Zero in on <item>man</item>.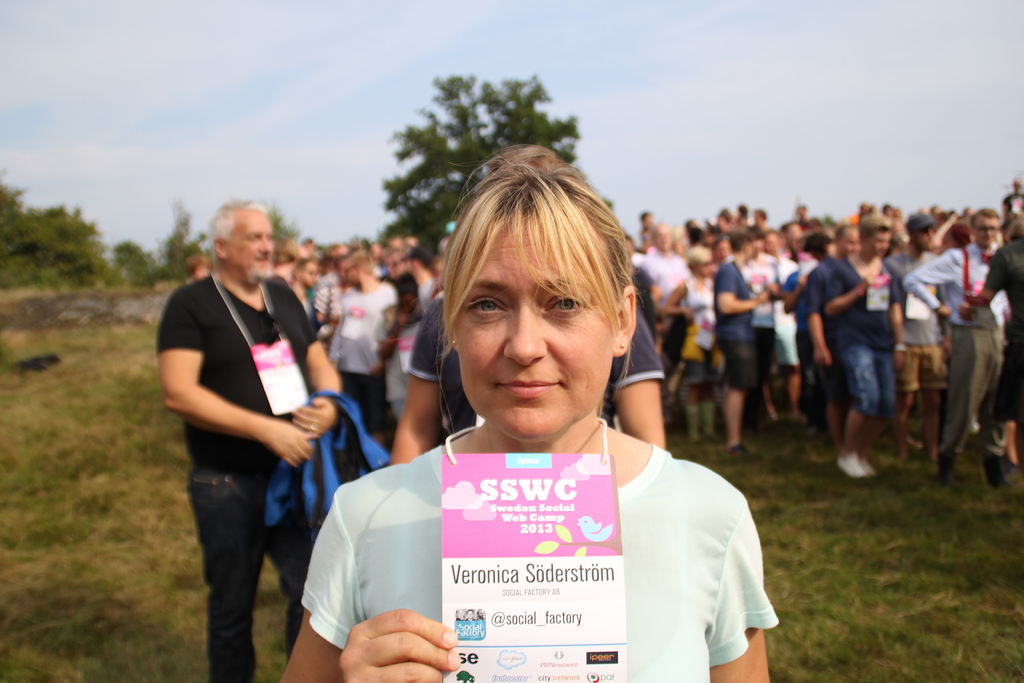
Zeroed in: 401, 245, 438, 318.
